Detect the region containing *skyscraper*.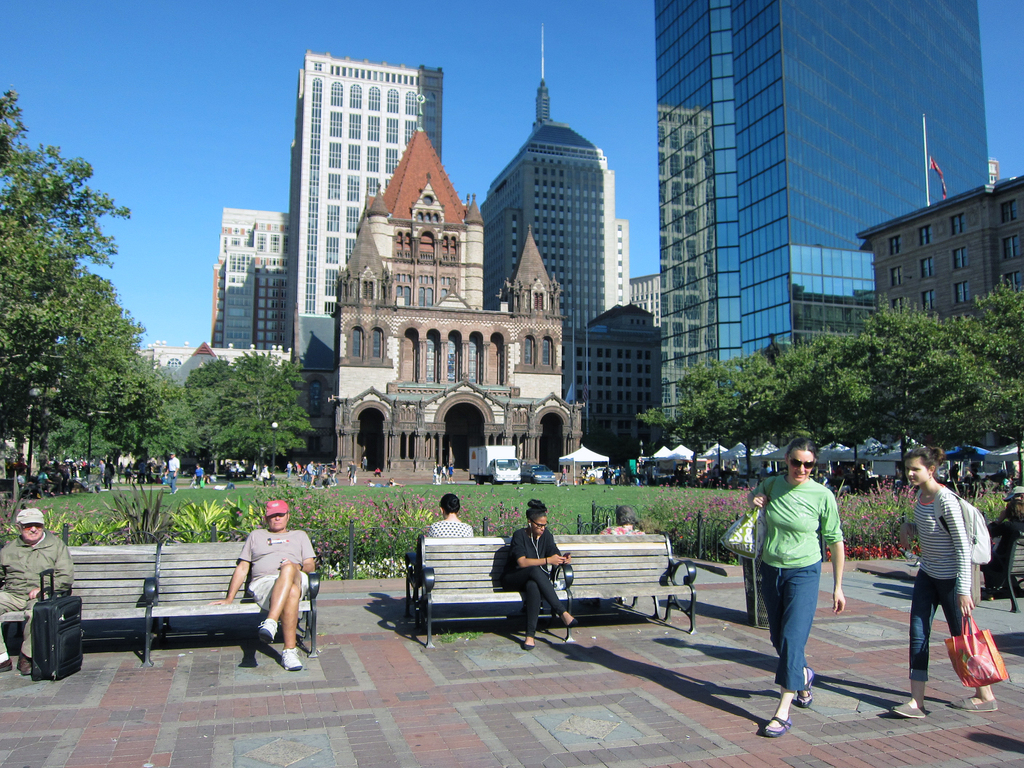
<bbox>463, 72, 625, 347</bbox>.
